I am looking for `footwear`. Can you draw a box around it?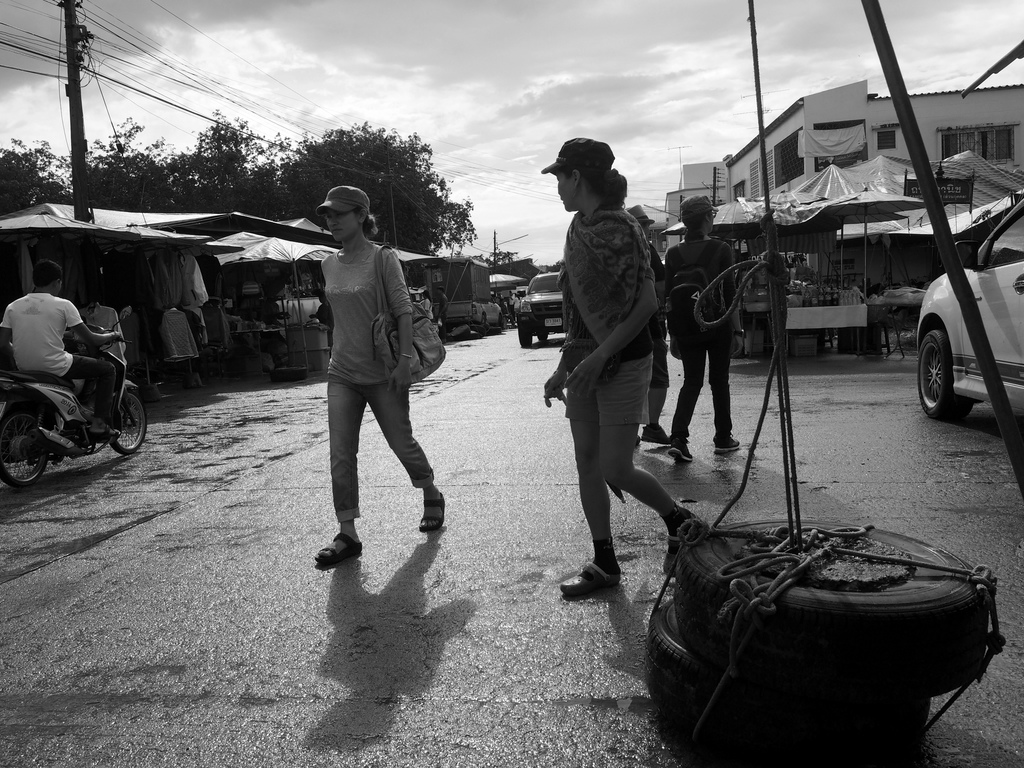
Sure, the bounding box is (x1=716, y1=431, x2=742, y2=457).
